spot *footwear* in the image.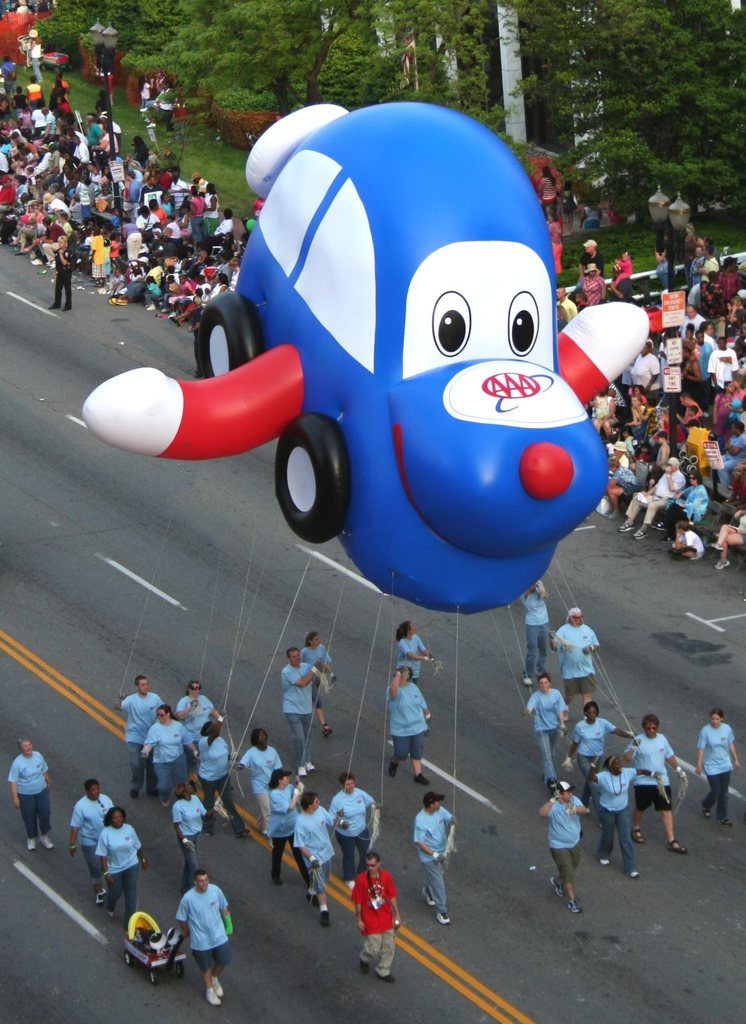
*footwear* found at [320, 914, 330, 927].
